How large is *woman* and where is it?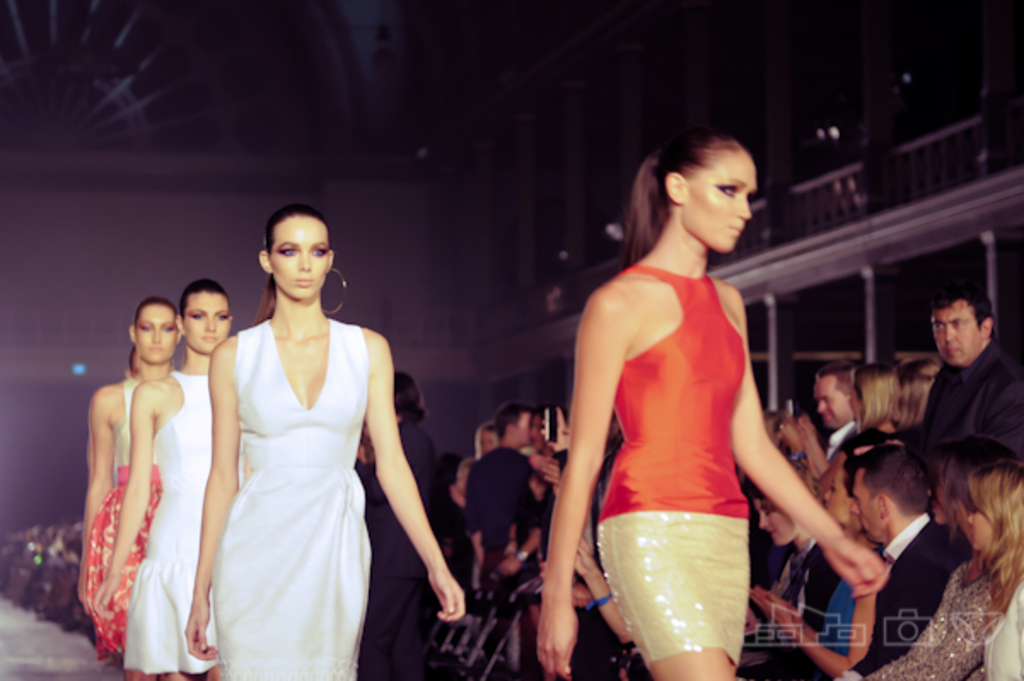
Bounding box: l=961, t=461, r=1022, b=679.
